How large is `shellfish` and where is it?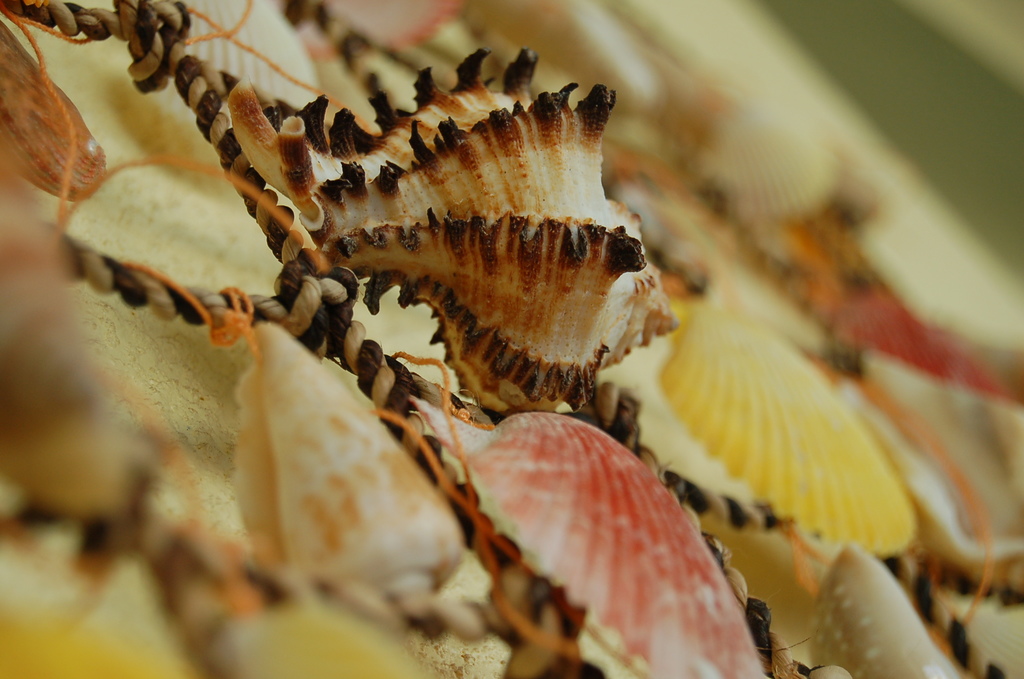
Bounding box: Rect(221, 45, 687, 417).
